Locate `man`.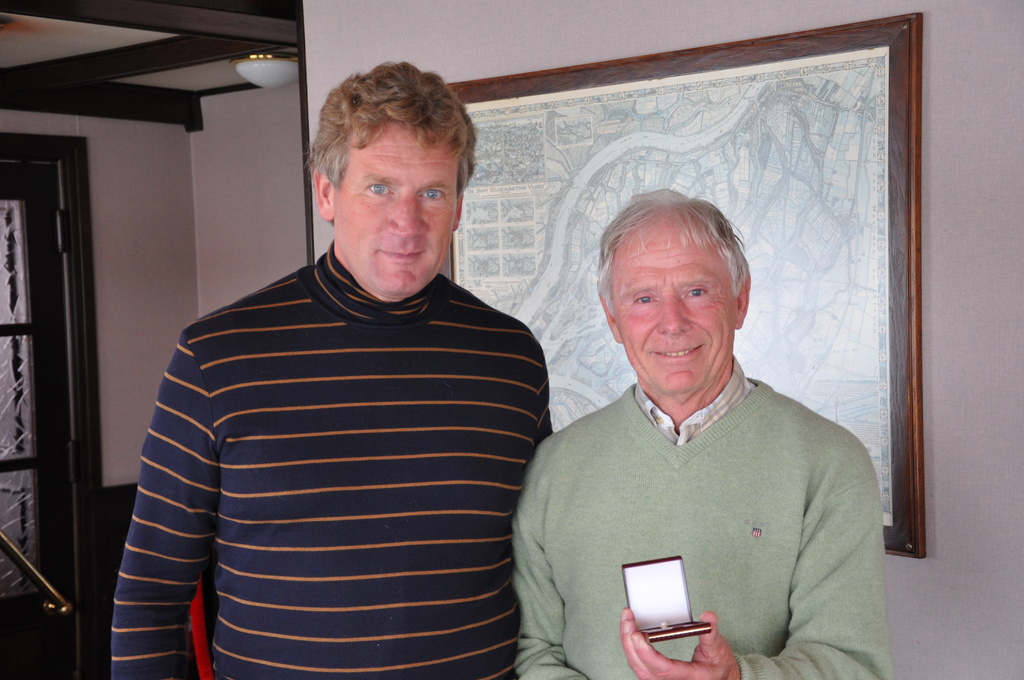
Bounding box: region(105, 56, 559, 679).
